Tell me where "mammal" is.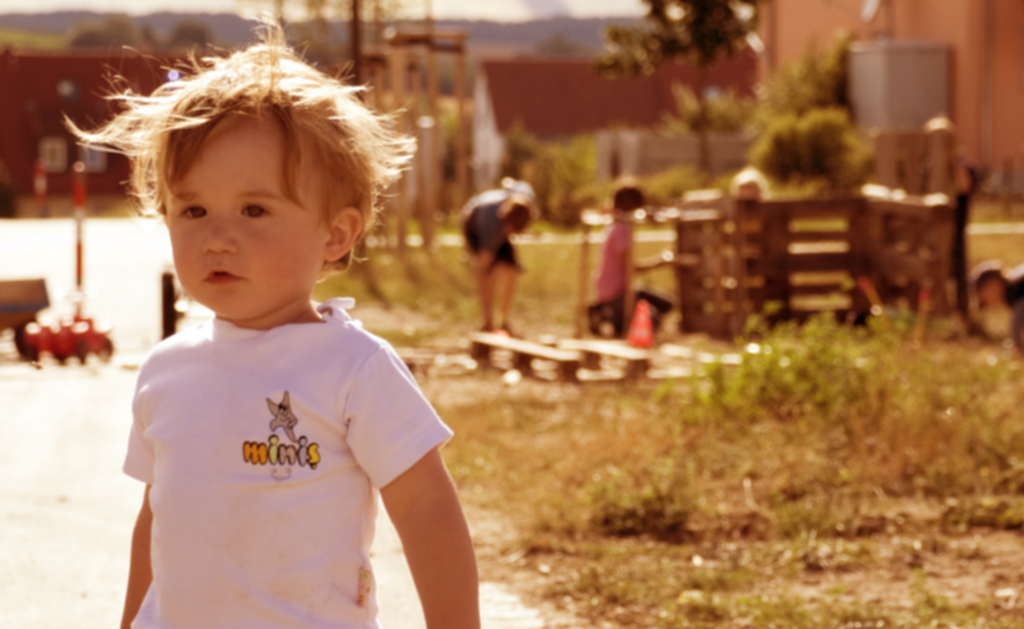
"mammal" is at x1=454, y1=175, x2=532, y2=339.
